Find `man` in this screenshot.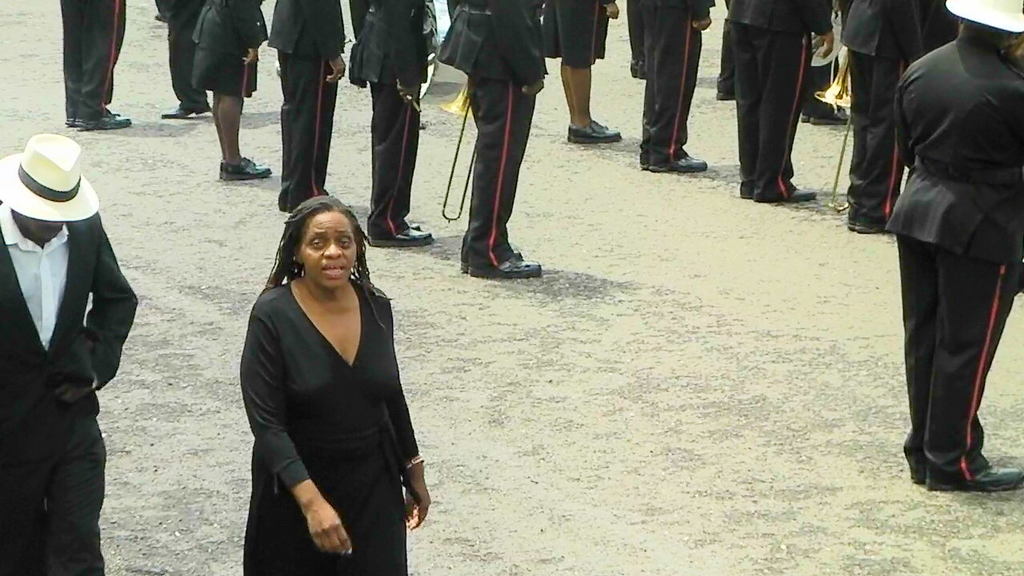
The bounding box for `man` is region(886, 0, 1022, 497).
